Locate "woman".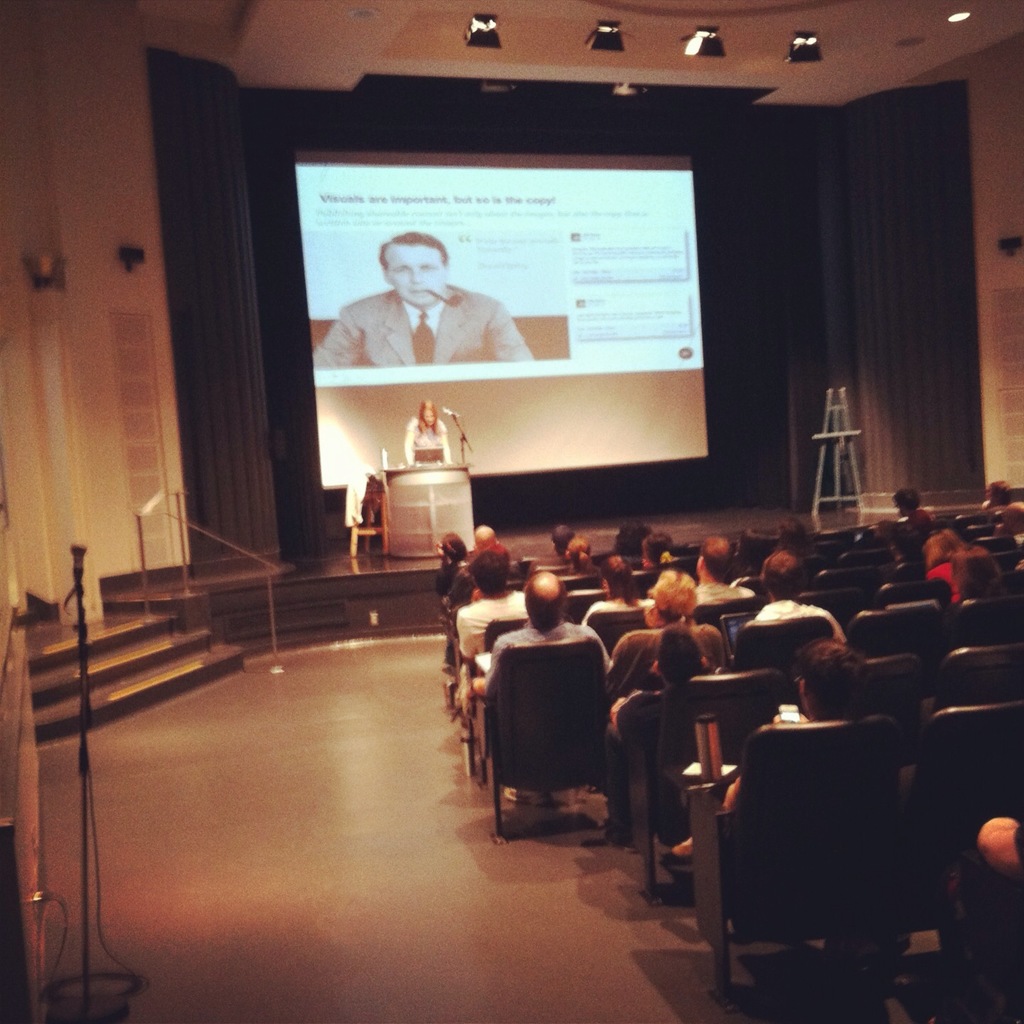
Bounding box: locate(922, 530, 968, 602).
